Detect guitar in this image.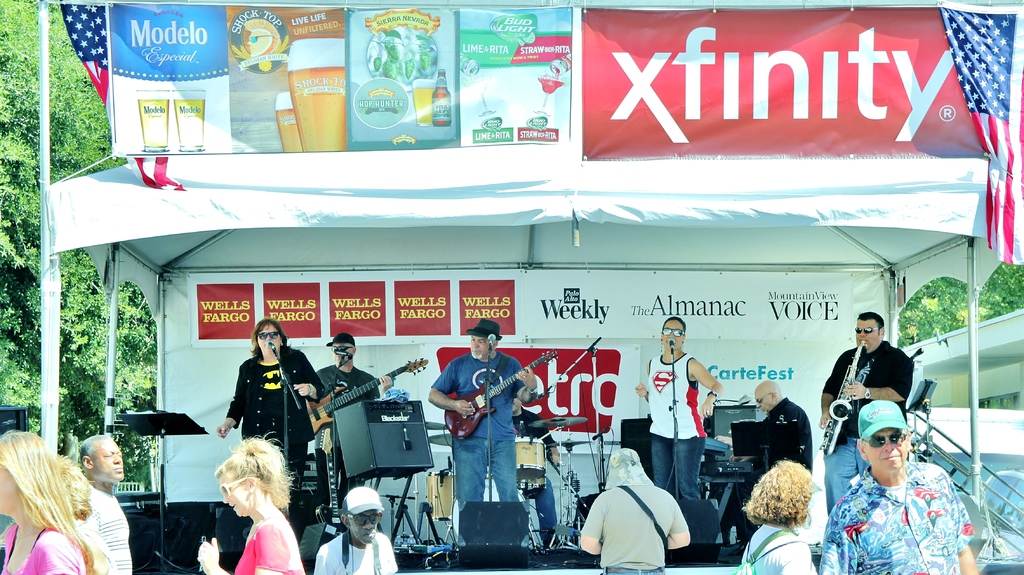
Detection: BBox(442, 349, 559, 439).
